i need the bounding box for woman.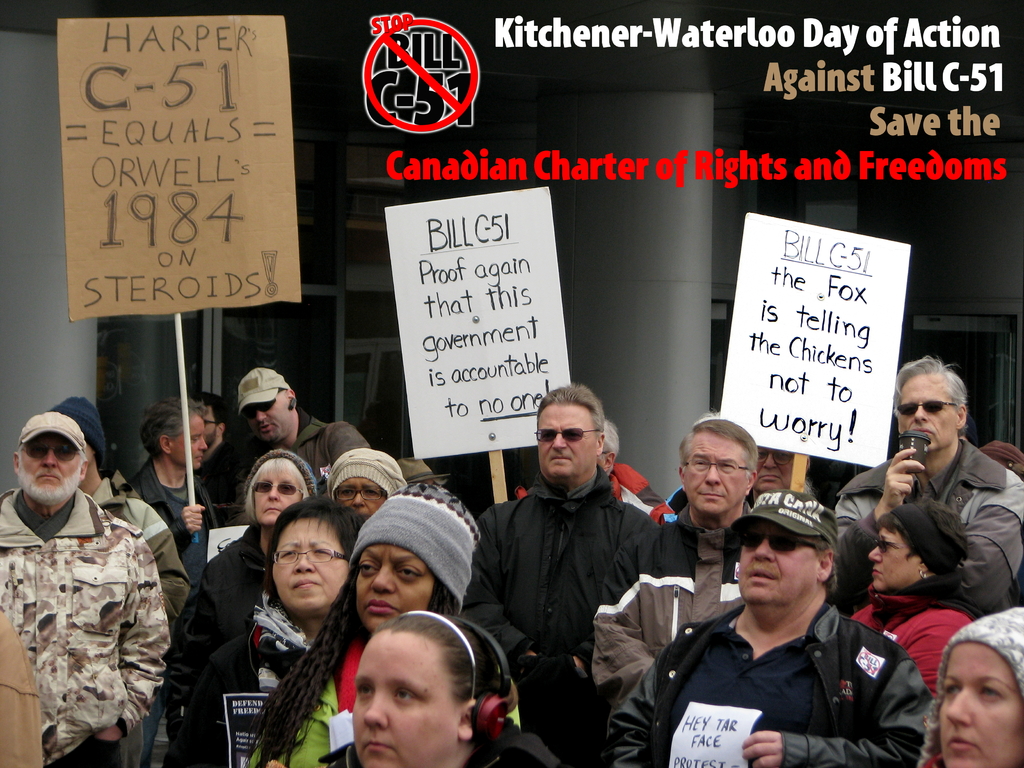
Here it is: l=847, t=500, r=989, b=698.
